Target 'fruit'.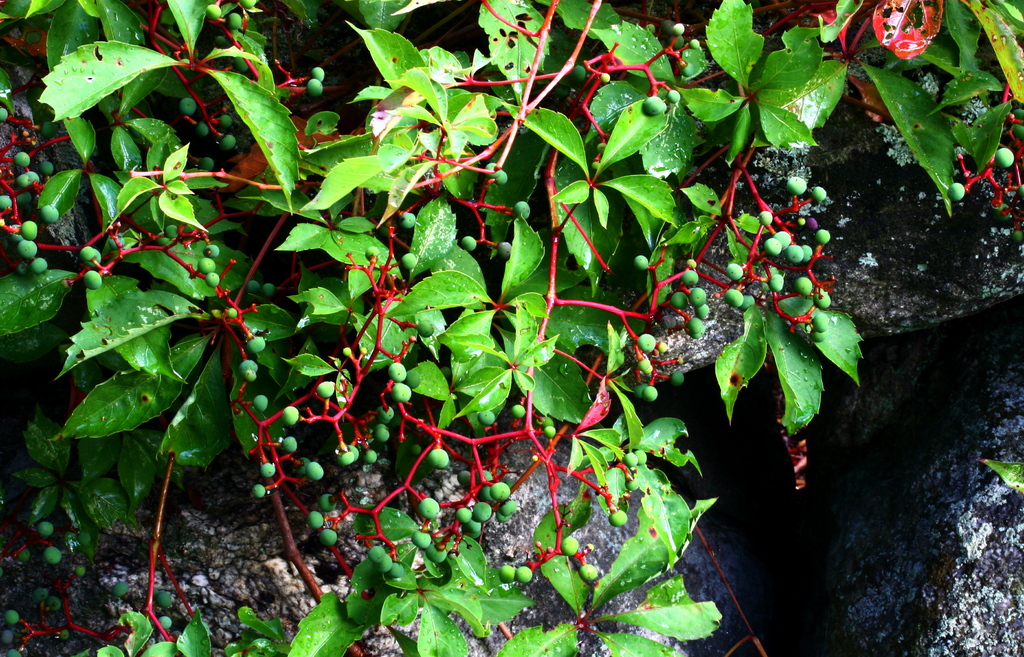
Target region: [202,242,223,260].
